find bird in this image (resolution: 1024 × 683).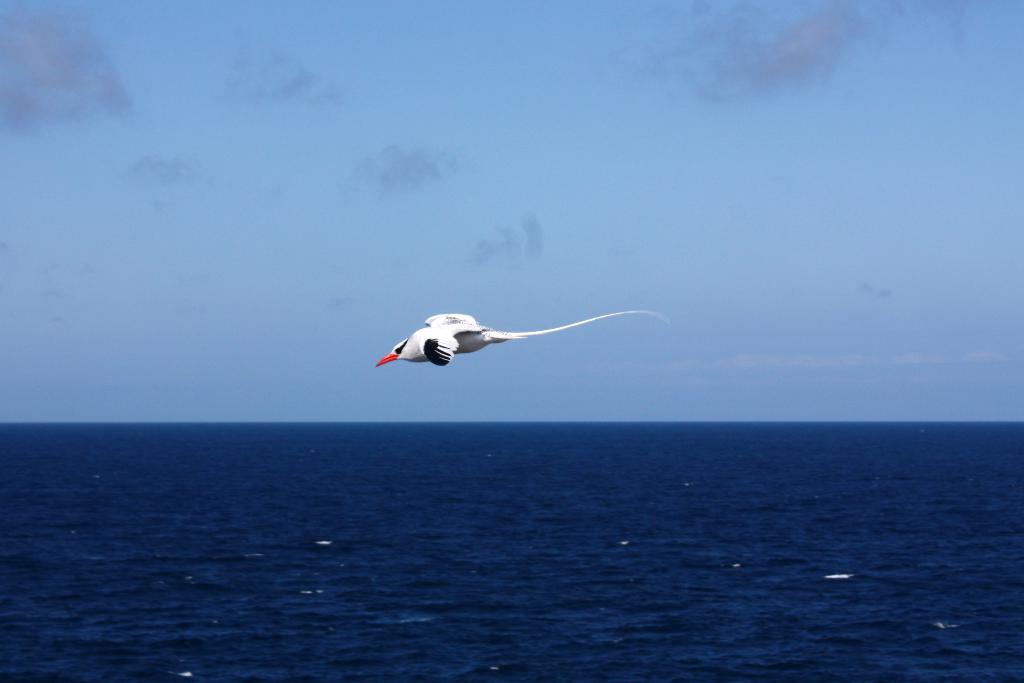
crop(371, 306, 653, 387).
